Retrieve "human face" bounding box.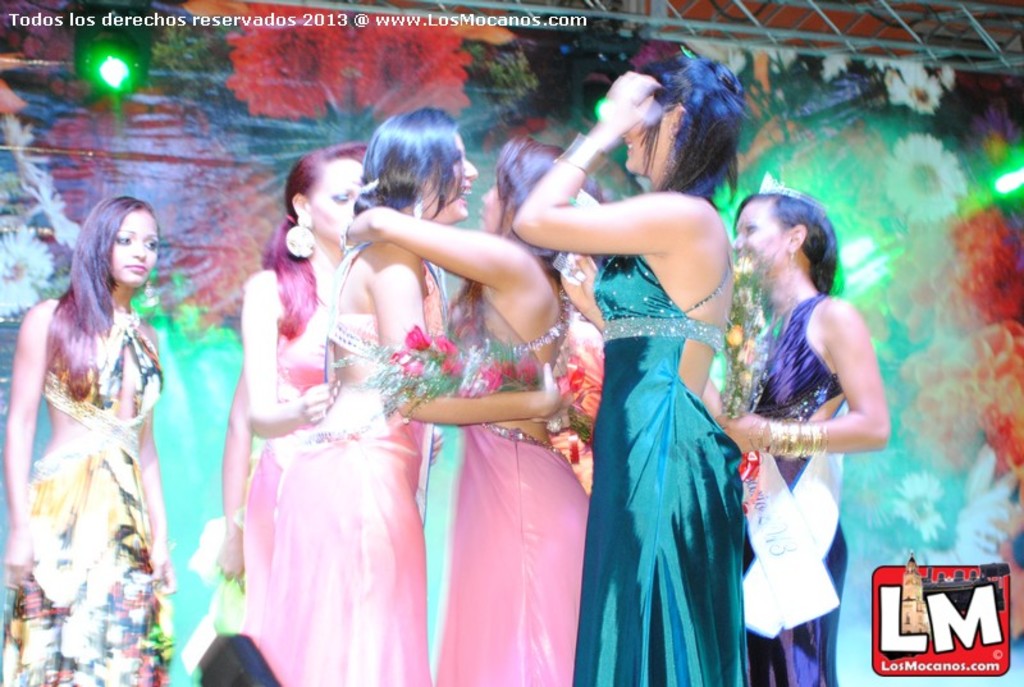
Bounding box: pyautogui.locateOnScreen(620, 110, 654, 173).
